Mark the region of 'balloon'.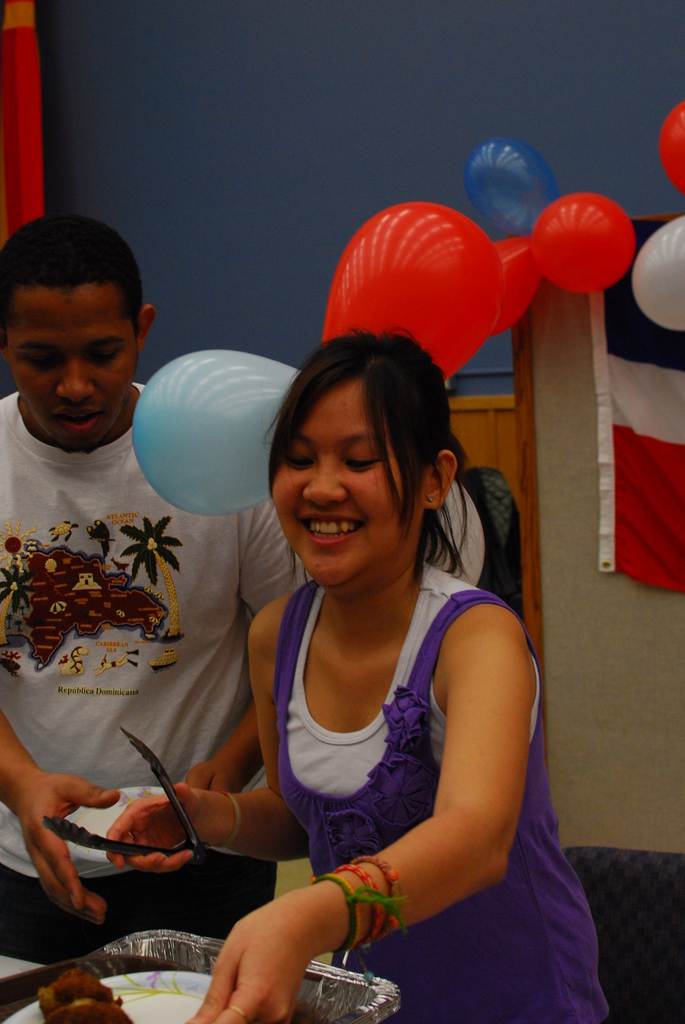
Region: {"left": 485, "top": 234, "right": 537, "bottom": 339}.
